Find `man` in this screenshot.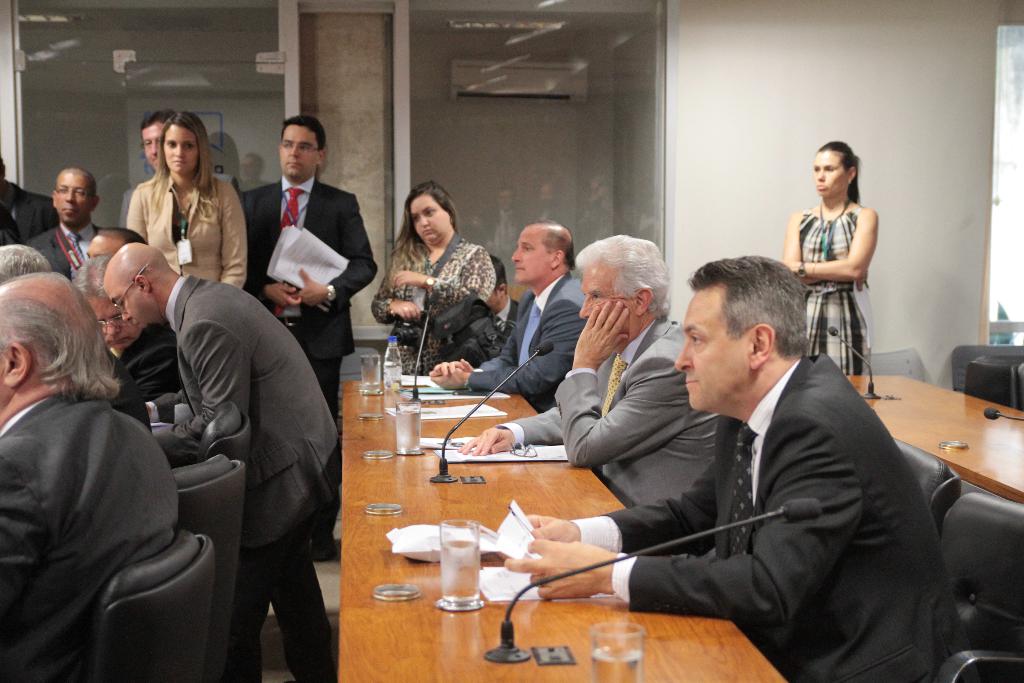
The bounding box for `man` is box=[0, 243, 94, 314].
